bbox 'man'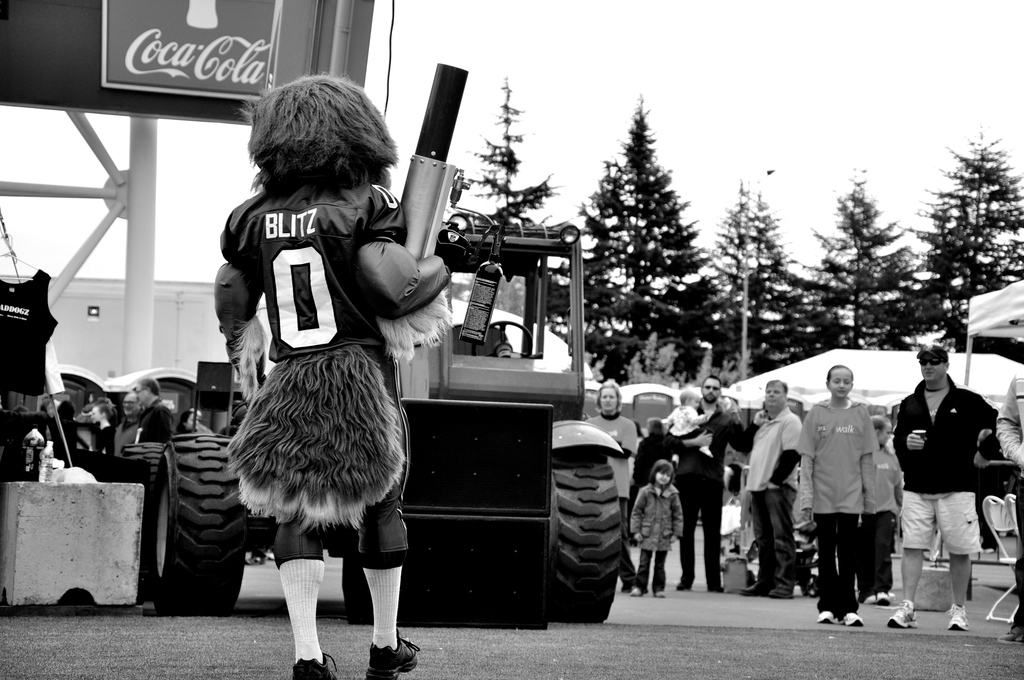
{"left": 995, "top": 367, "right": 1023, "bottom": 643}
